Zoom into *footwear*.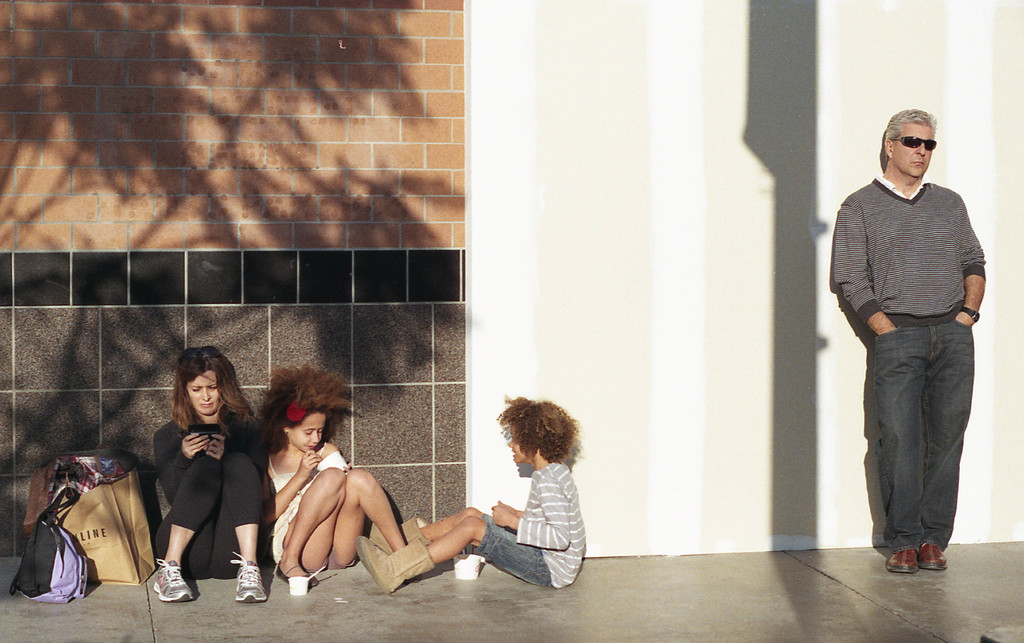
Zoom target: locate(151, 557, 196, 606).
